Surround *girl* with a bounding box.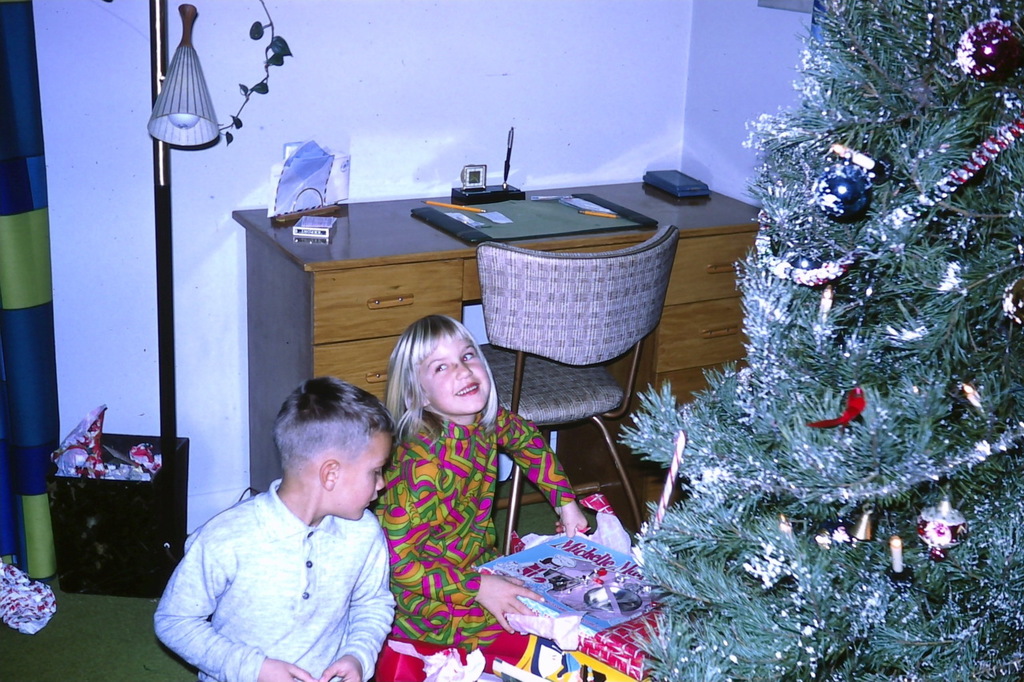
371,313,589,661.
